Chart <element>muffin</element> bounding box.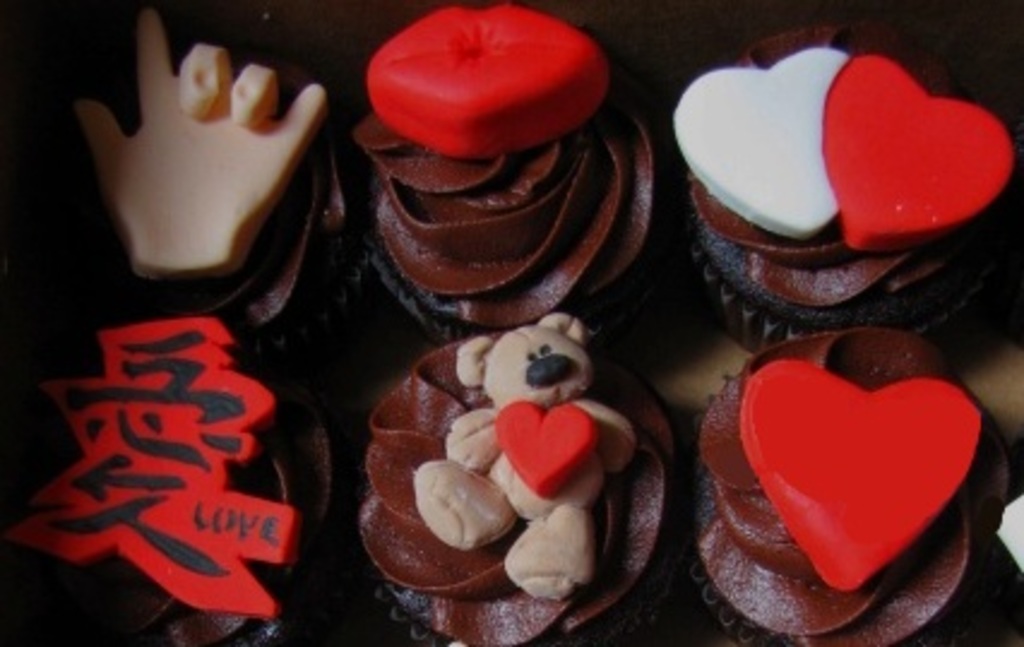
Charted: left=661, top=2, right=1012, bottom=349.
